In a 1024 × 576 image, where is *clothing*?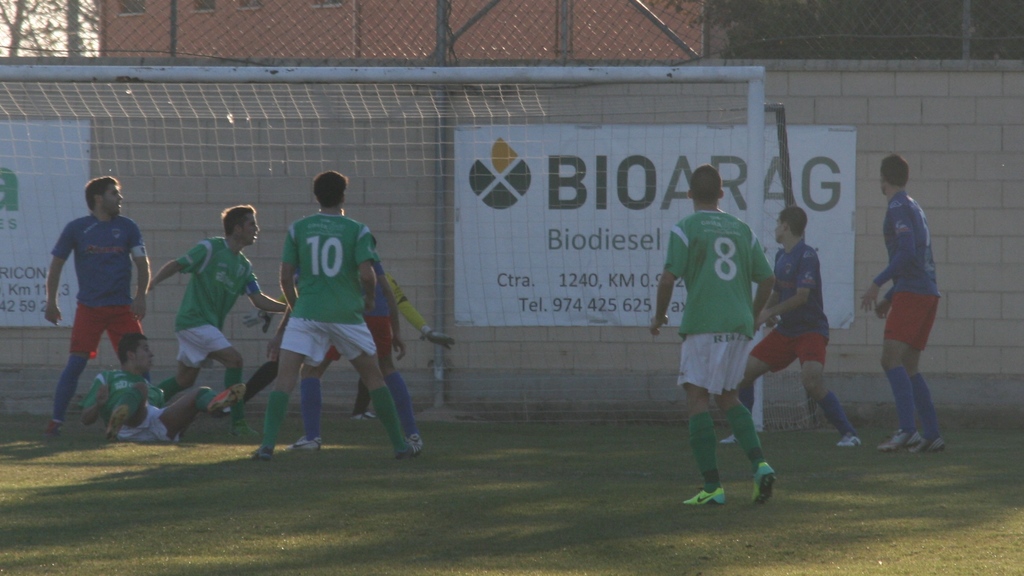
(left=273, top=201, right=384, bottom=366).
